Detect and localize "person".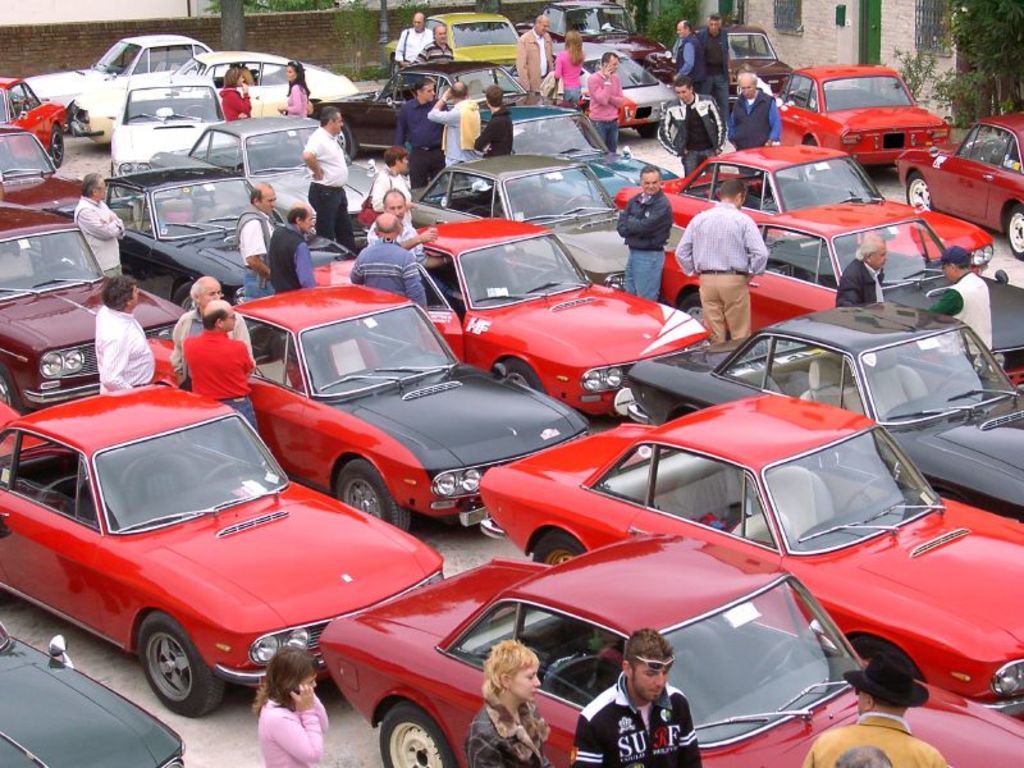
Localized at x1=513, y1=15, x2=561, y2=92.
